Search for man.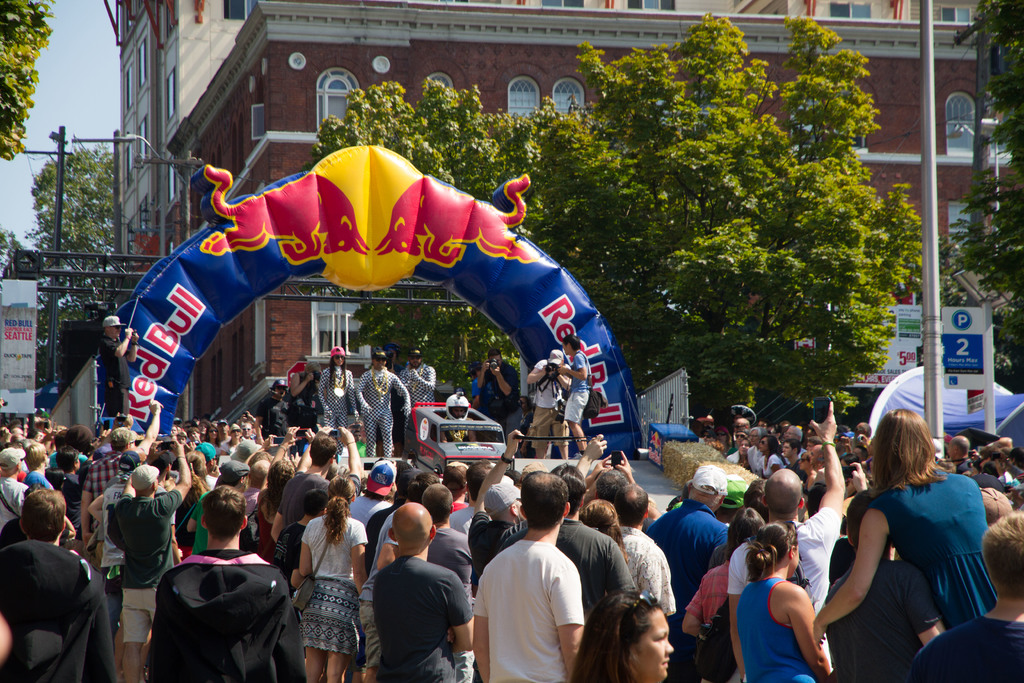
Found at bbox=[100, 309, 141, 431].
